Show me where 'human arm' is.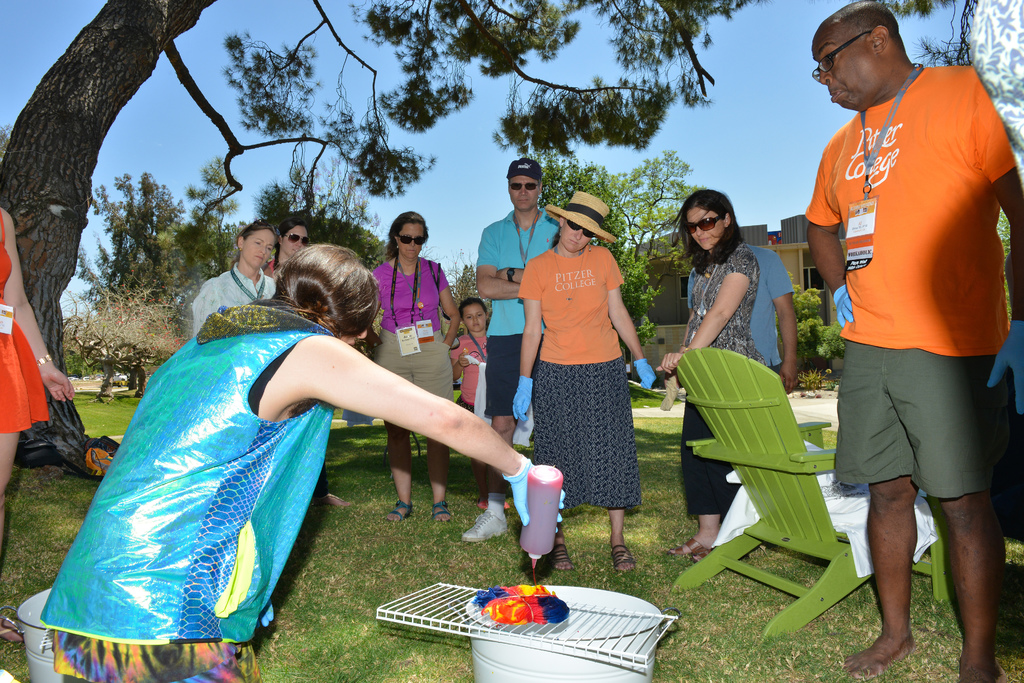
'human arm' is at 1 205 76 405.
